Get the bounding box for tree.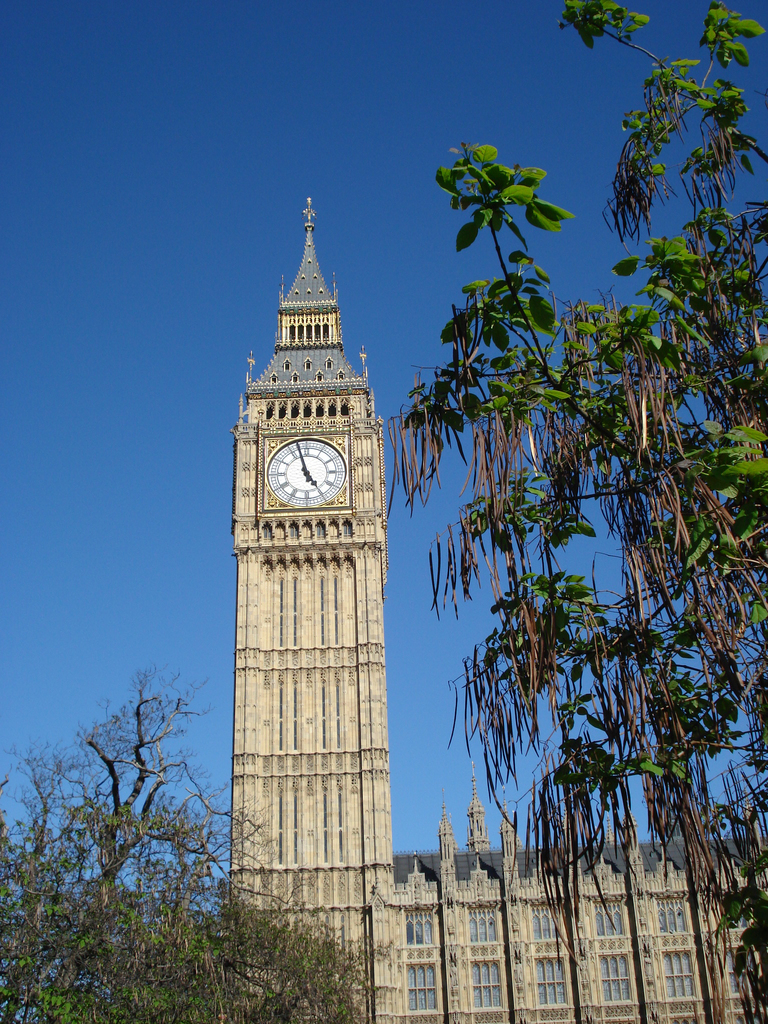
bbox(360, 0, 767, 1023).
